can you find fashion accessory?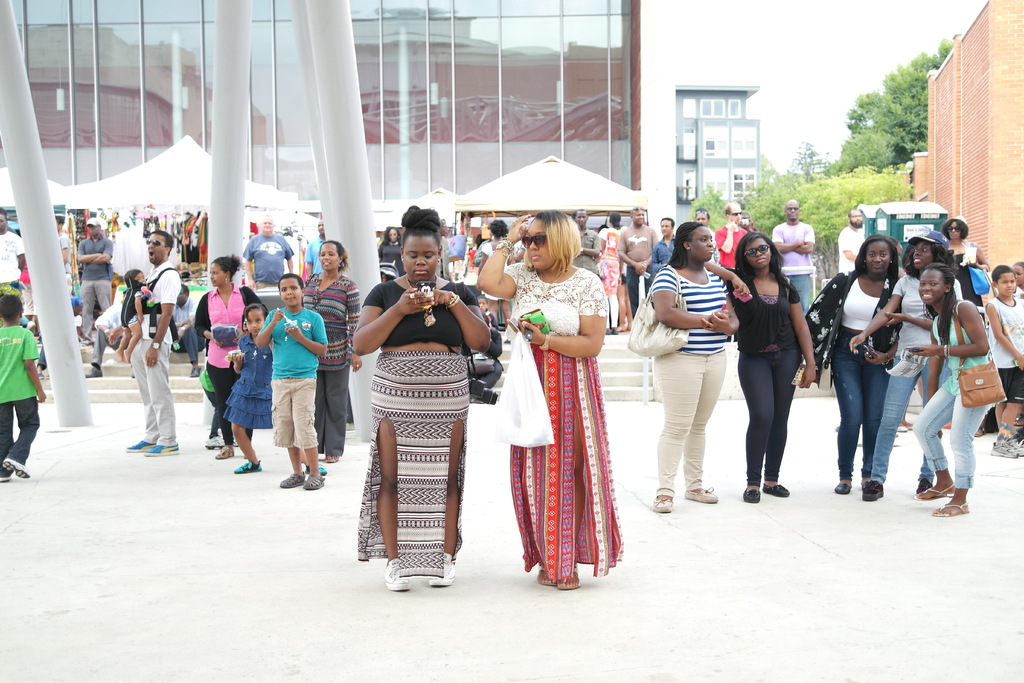
Yes, bounding box: [792,363,809,385].
